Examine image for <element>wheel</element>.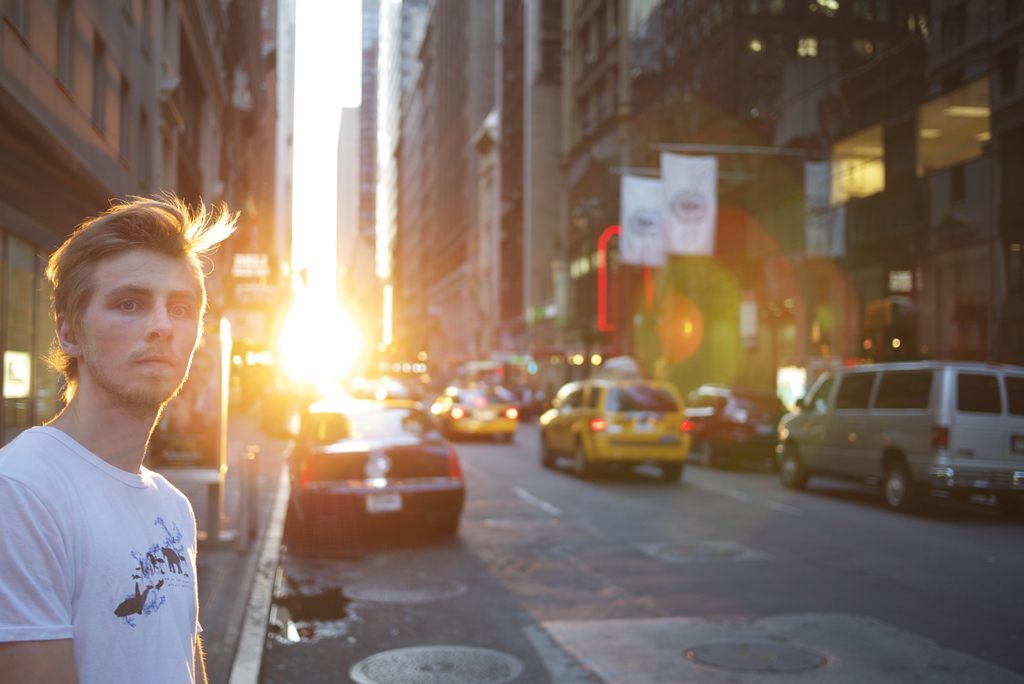
Examination result: 877:456:914:518.
